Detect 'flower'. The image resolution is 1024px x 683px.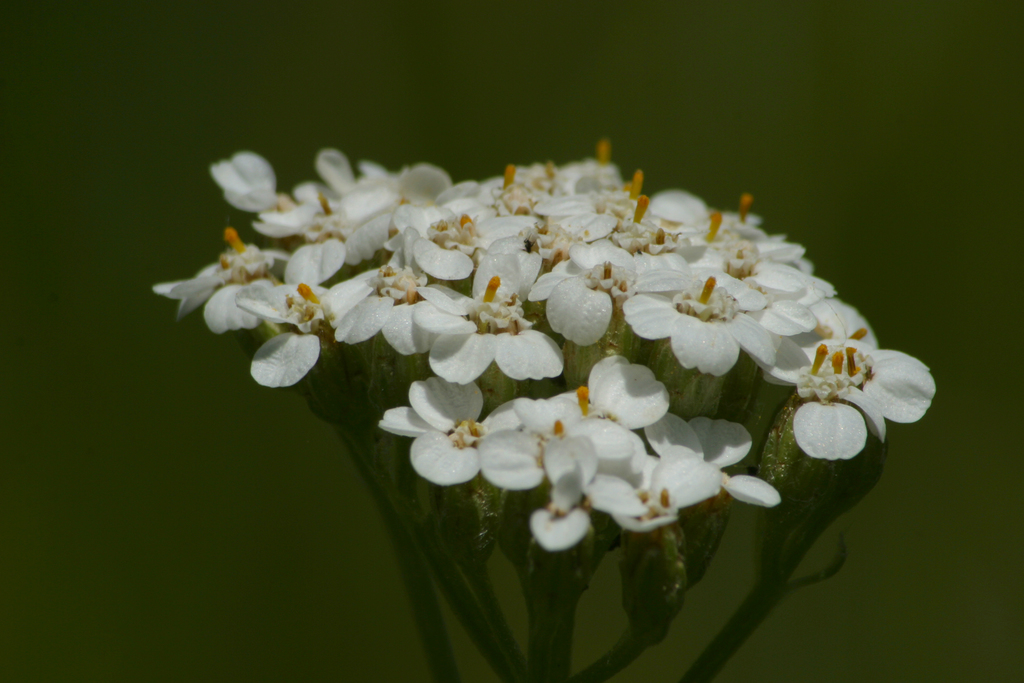
[252,138,409,231].
